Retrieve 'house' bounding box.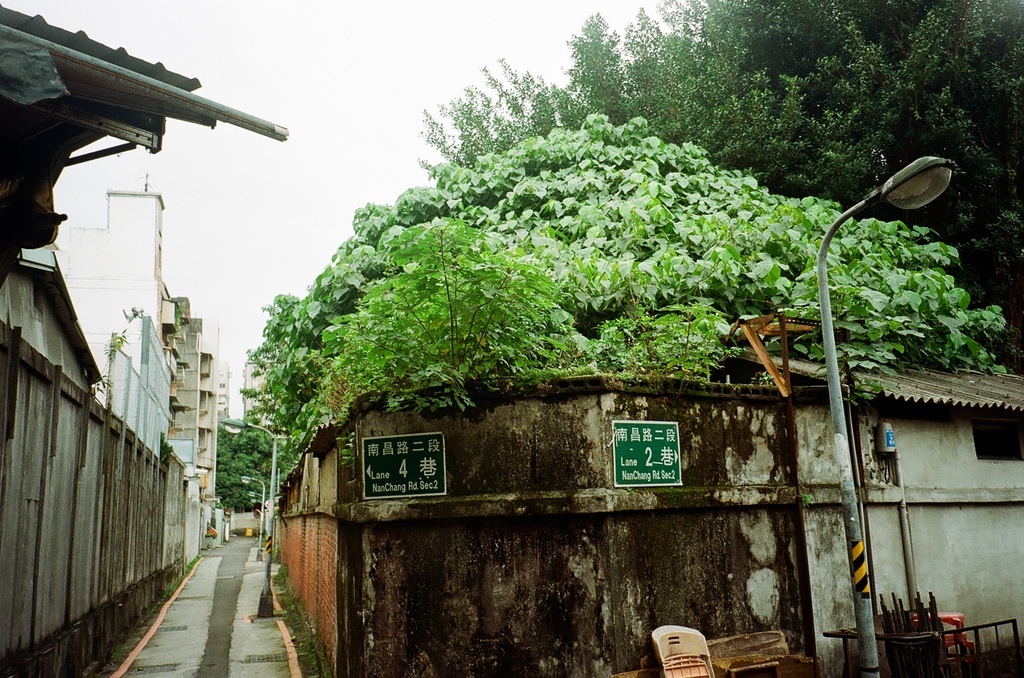
Bounding box: region(243, 358, 275, 425).
